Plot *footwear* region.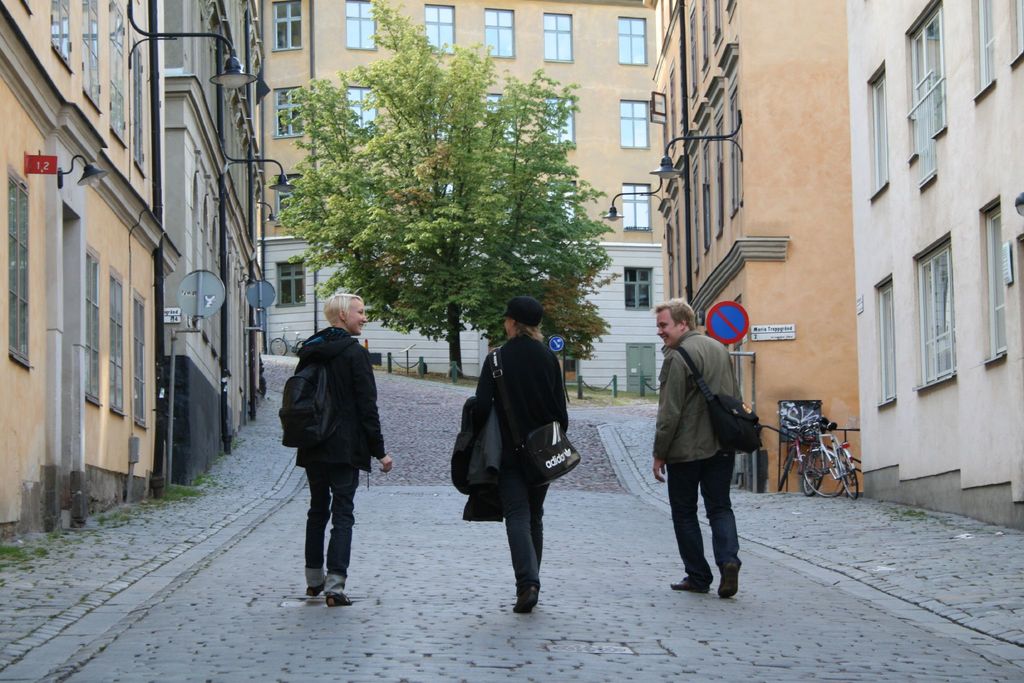
Plotted at (left=511, top=586, right=541, bottom=614).
